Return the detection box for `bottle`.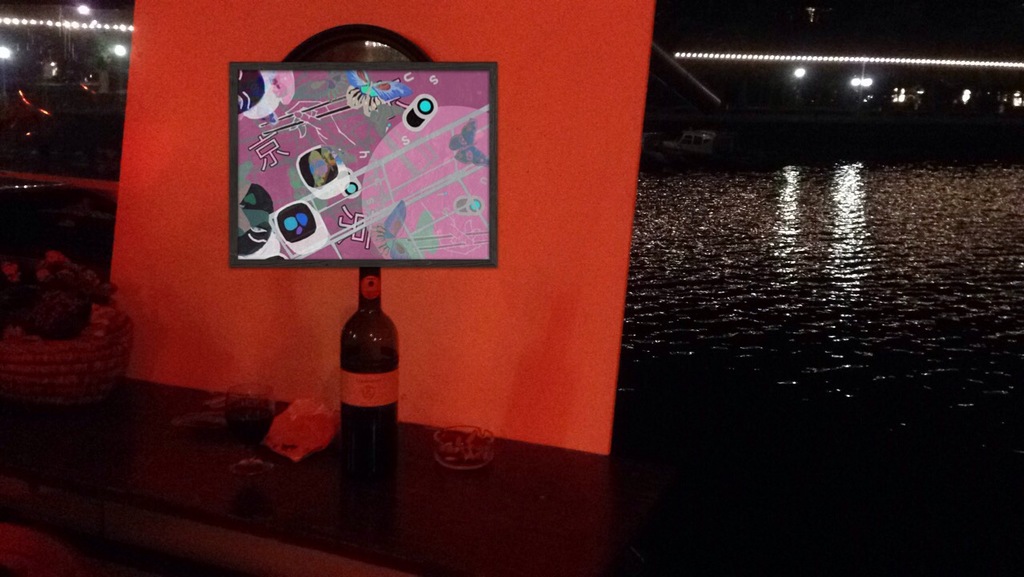
select_region(341, 263, 403, 459).
